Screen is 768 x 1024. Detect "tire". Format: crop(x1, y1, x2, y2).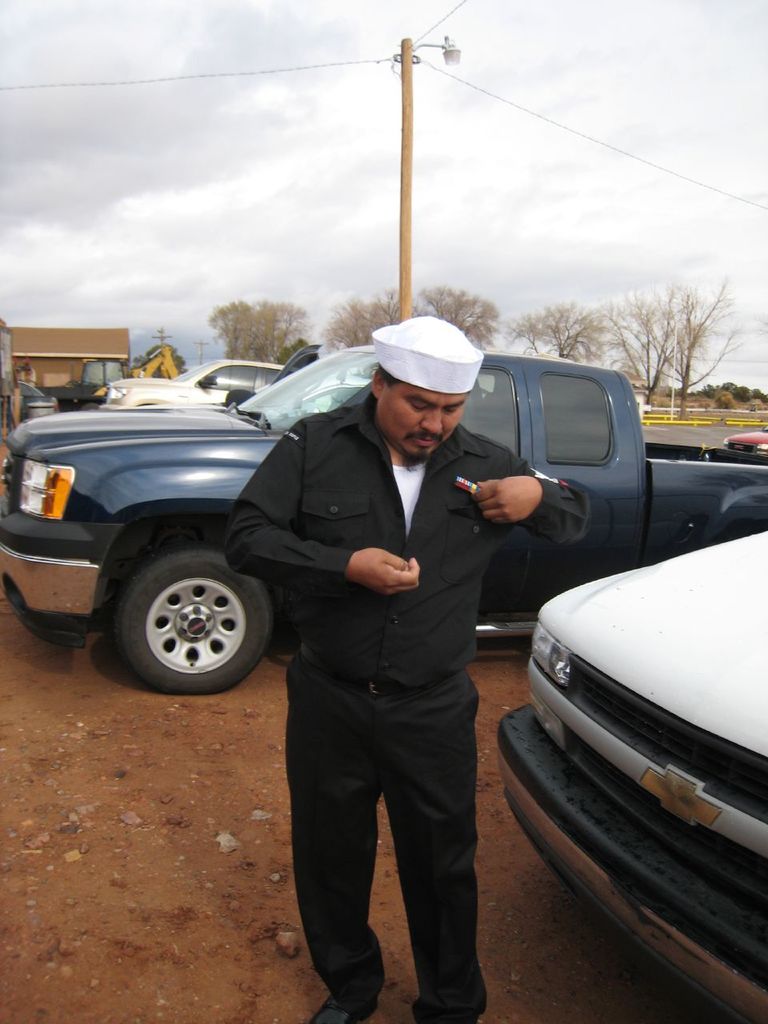
crop(110, 540, 286, 698).
